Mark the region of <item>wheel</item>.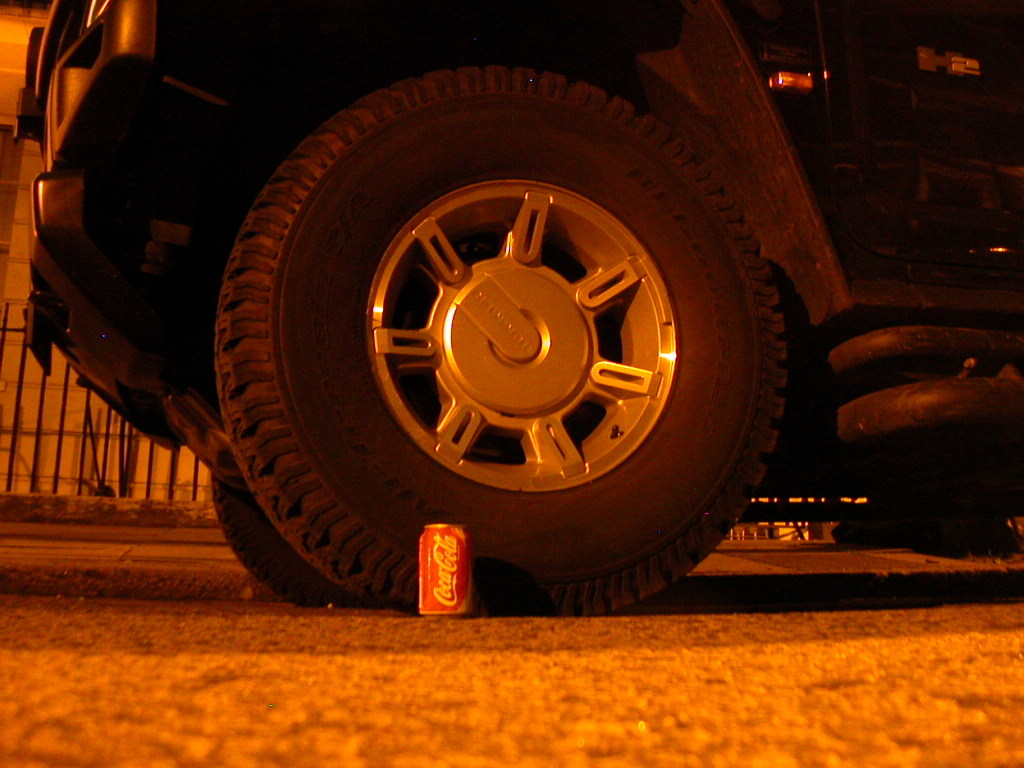
Region: bbox=[213, 58, 790, 618].
